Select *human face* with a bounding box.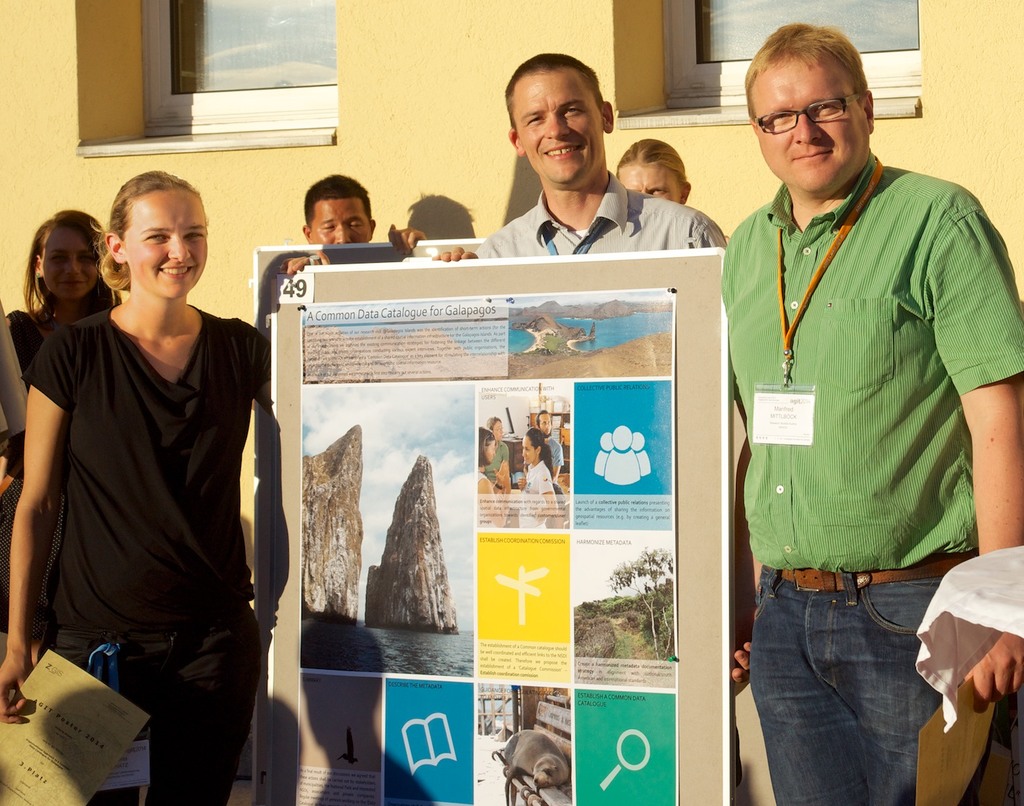
BBox(122, 191, 210, 298).
